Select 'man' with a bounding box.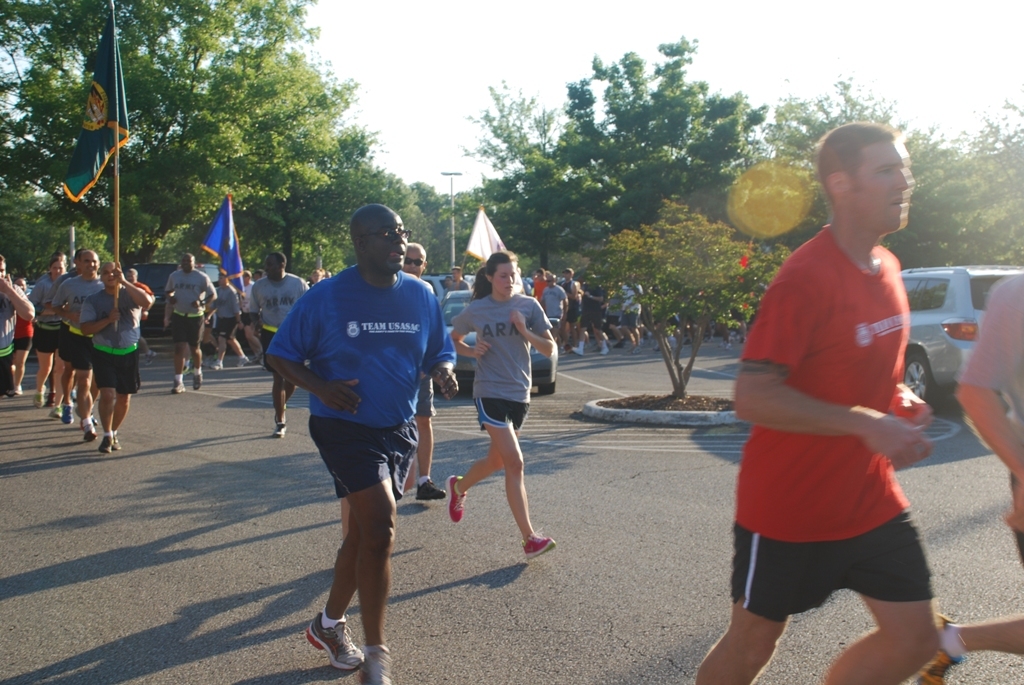
{"x1": 534, "y1": 271, "x2": 570, "y2": 339}.
